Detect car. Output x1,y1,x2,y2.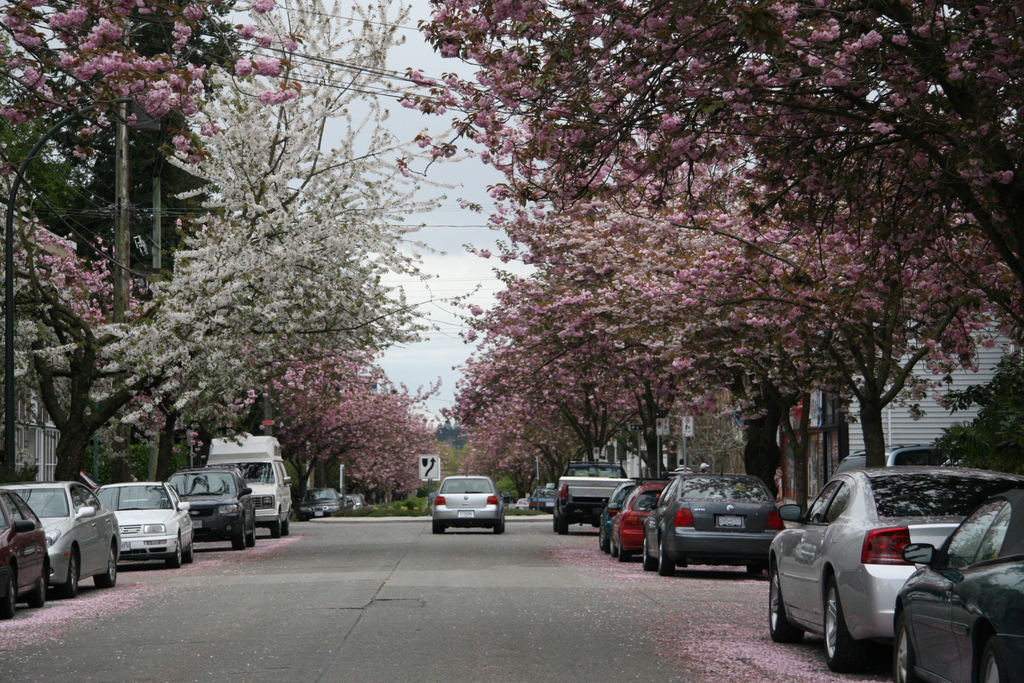
763,461,1023,677.
